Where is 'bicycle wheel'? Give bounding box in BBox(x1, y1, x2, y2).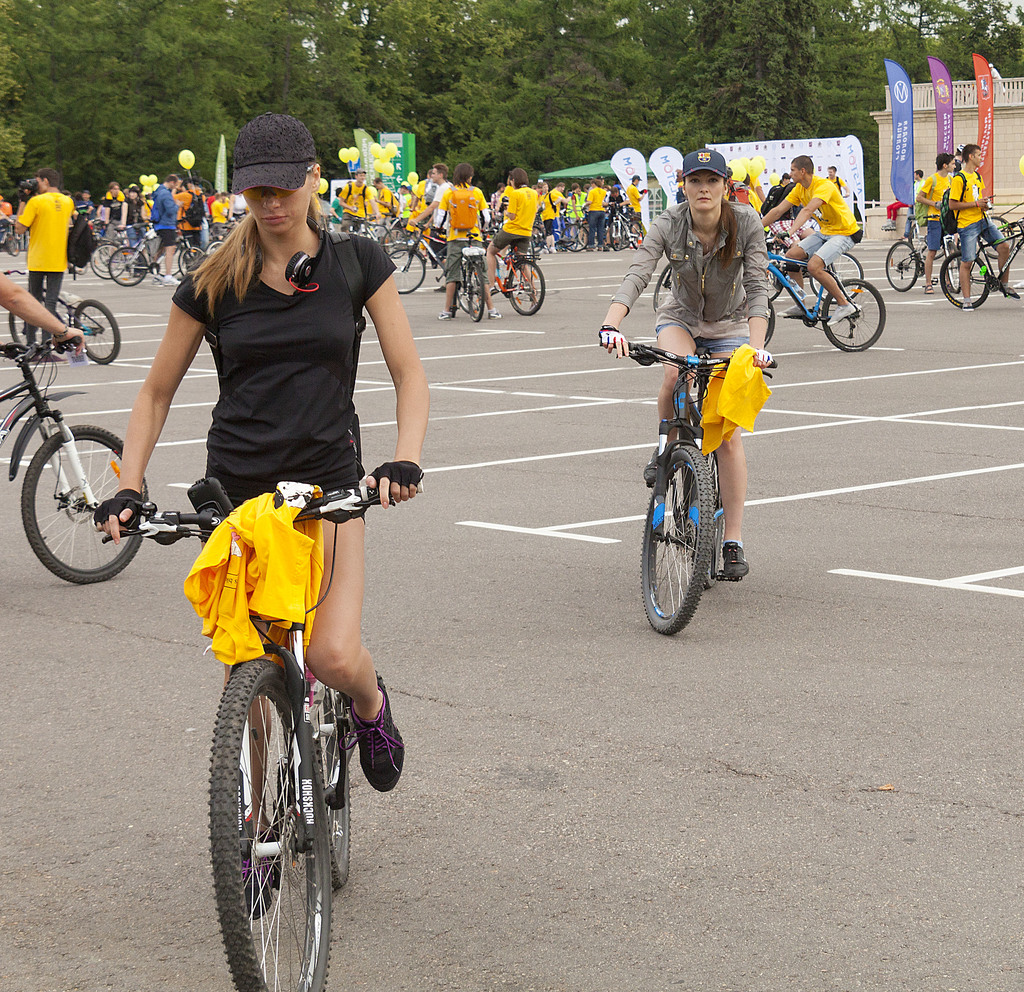
BBox(460, 263, 489, 326).
